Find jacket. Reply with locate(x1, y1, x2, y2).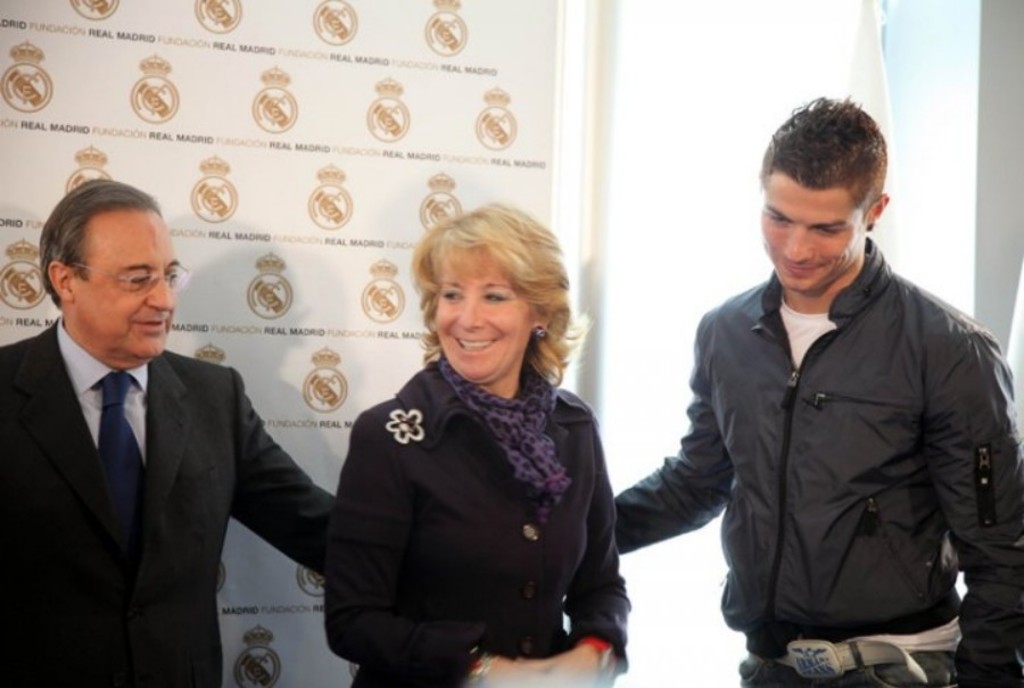
locate(613, 231, 1023, 687).
